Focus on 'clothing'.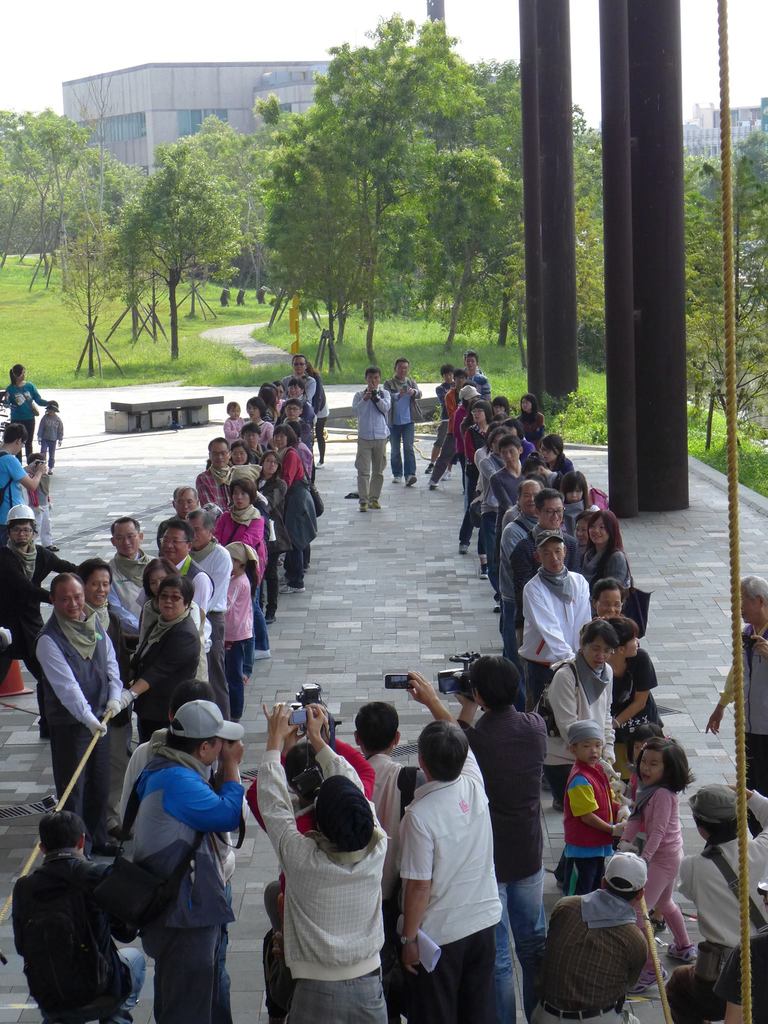
Focused at region(0, 554, 88, 678).
